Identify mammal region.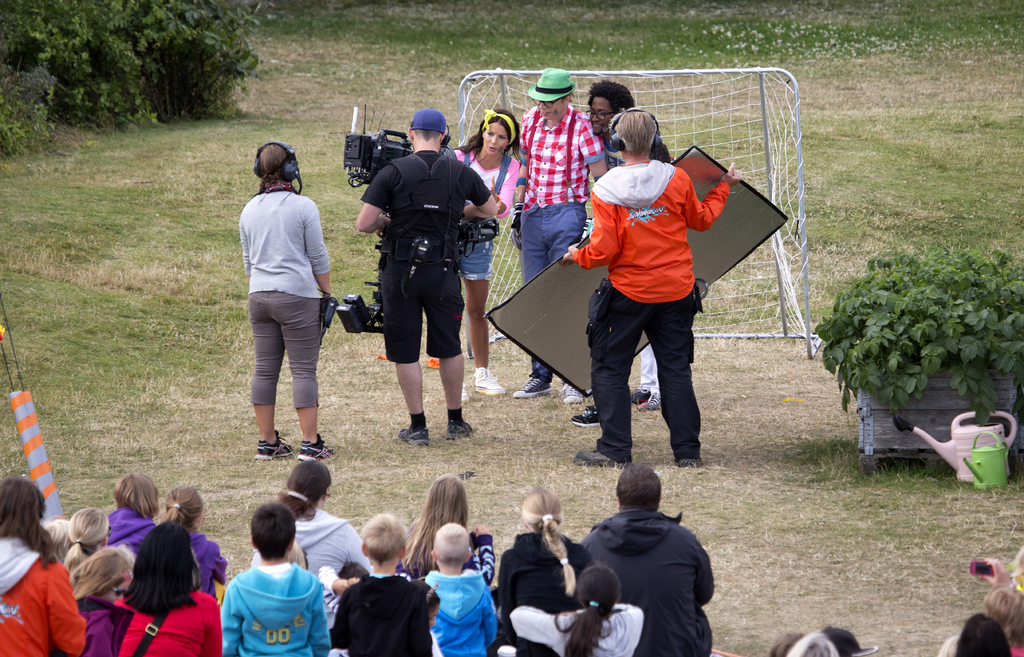
Region: [828, 624, 860, 656].
